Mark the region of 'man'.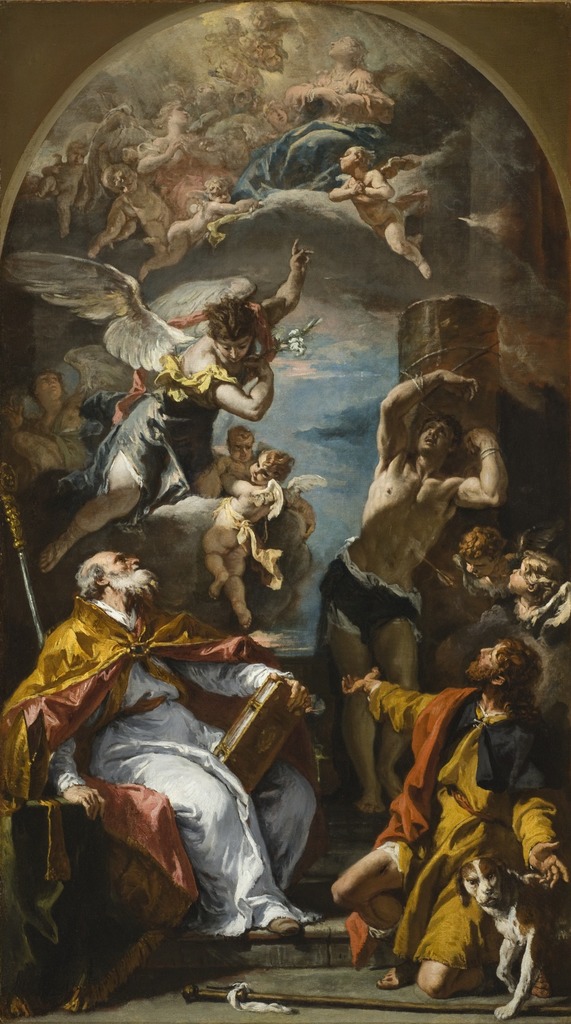
Region: <box>321,362,519,791</box>.
